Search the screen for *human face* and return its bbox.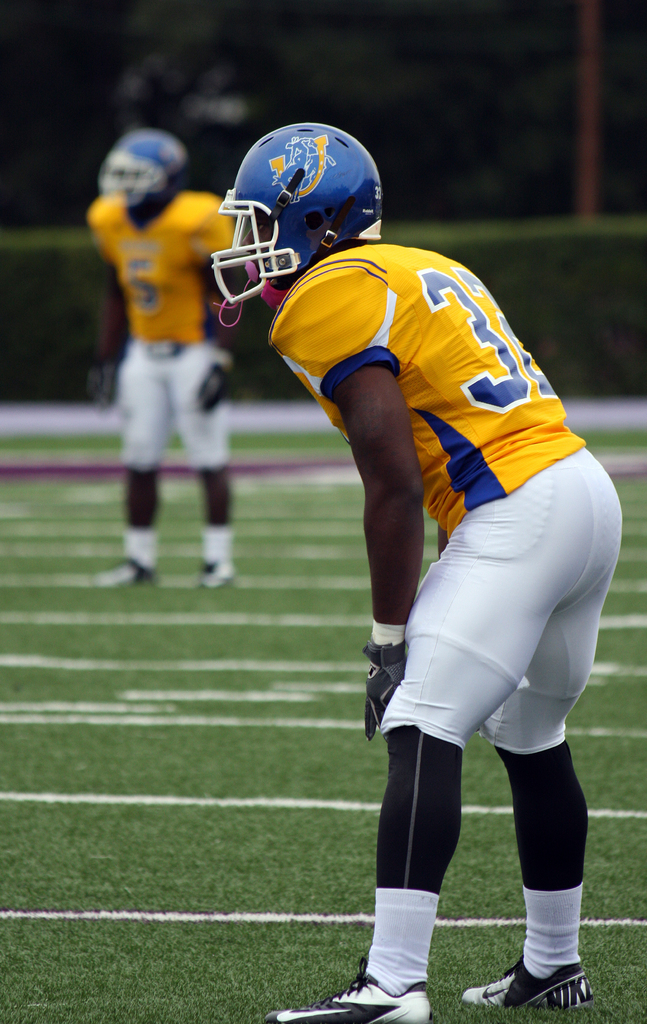
Found: 241,207,300,292.
